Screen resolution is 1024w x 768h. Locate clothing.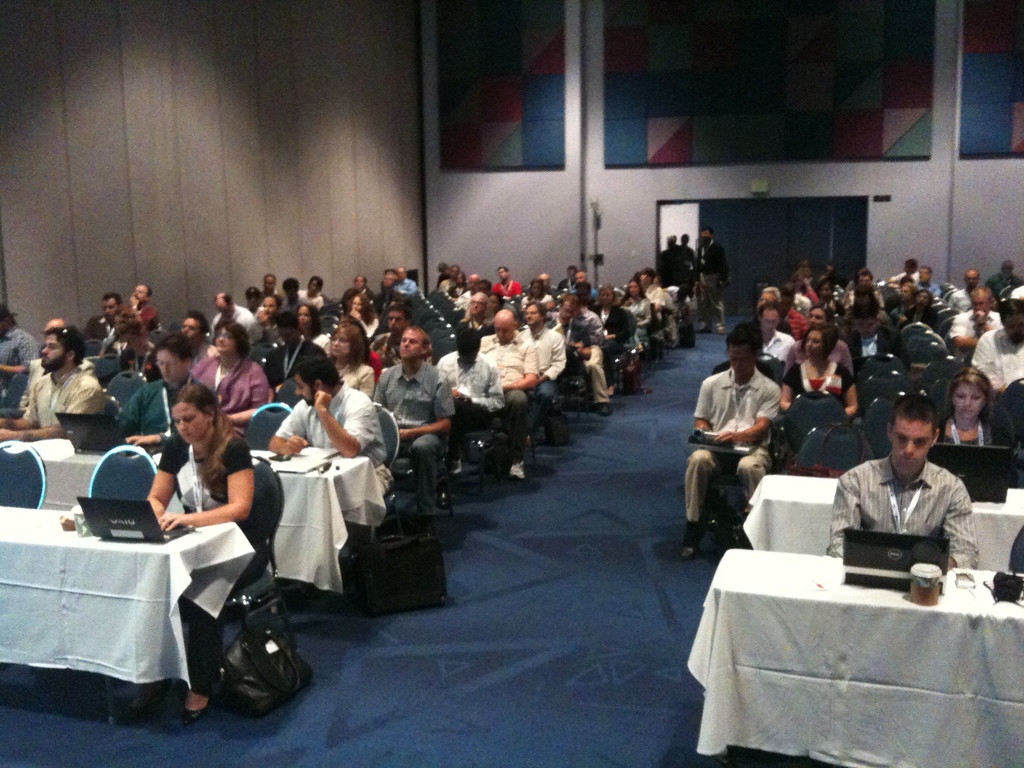
<box>760,328,796,368</box>.
